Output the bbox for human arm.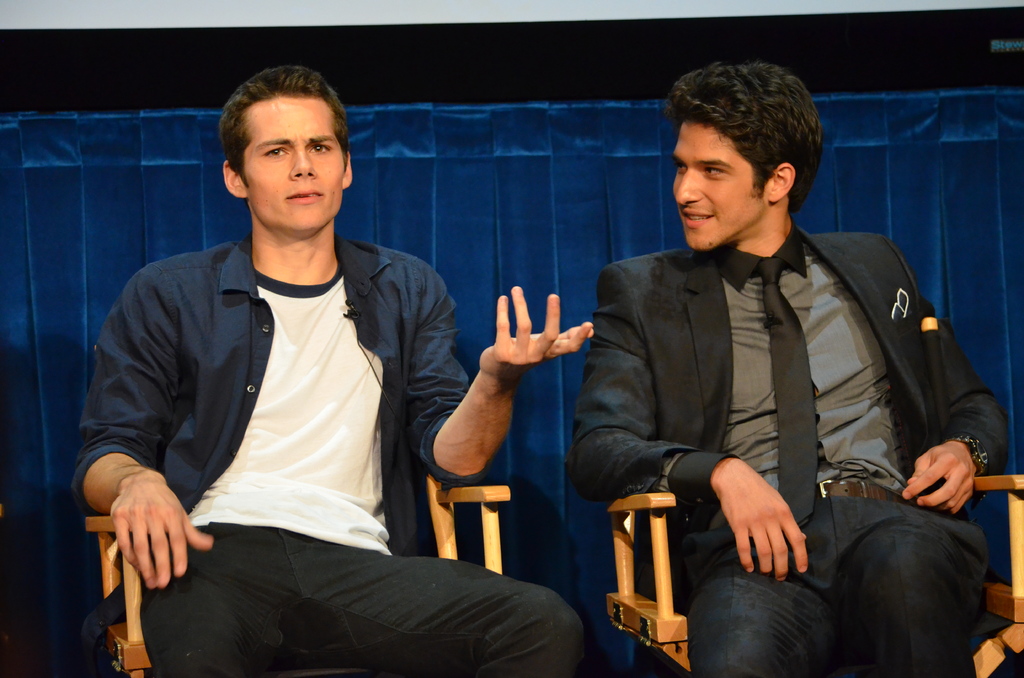
rect(897, 311, 1009, 517).
